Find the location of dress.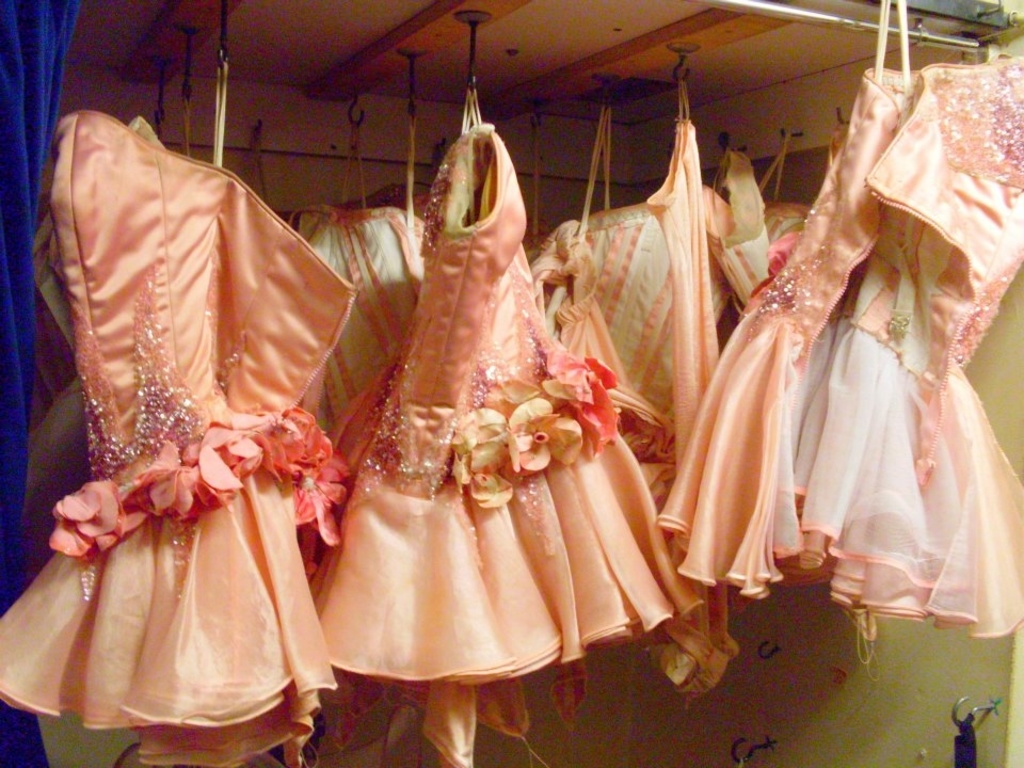
Location: bbox=(22, 138, 358, 759).
